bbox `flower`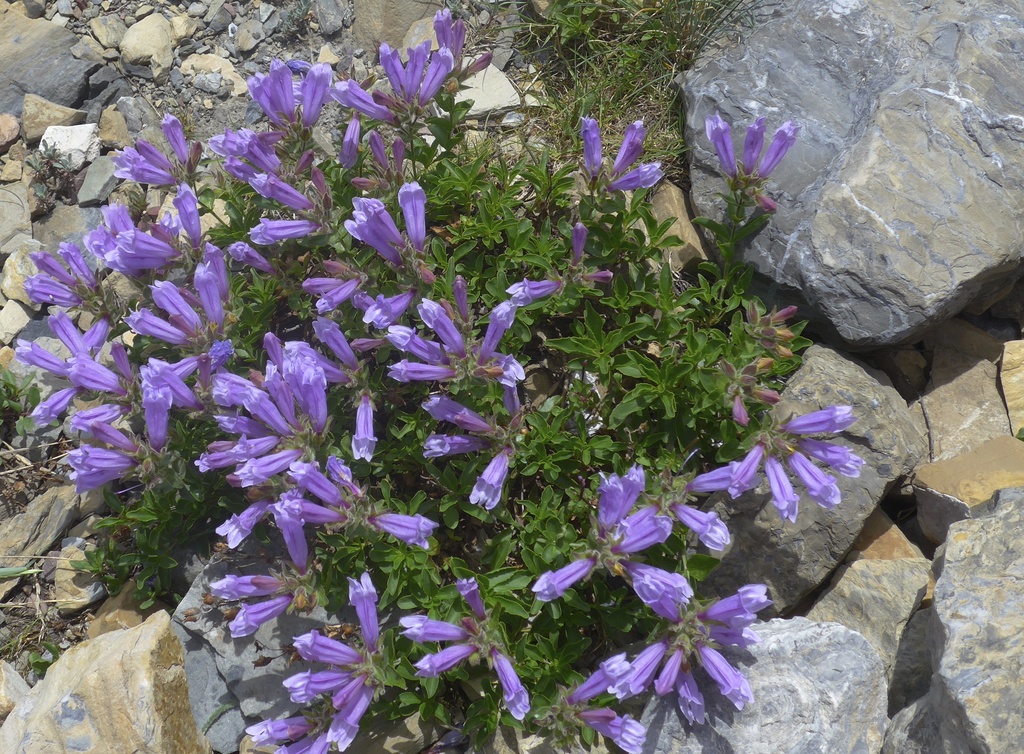
597,461,626,532
